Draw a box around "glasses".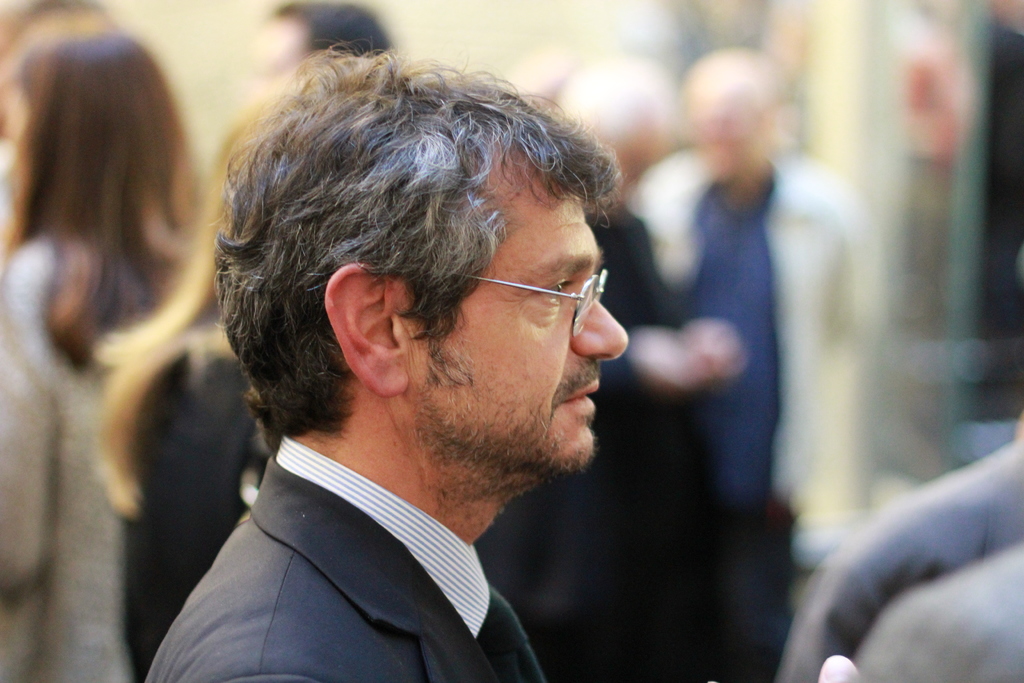
[left=447, top=255, right=632, bottom=330].
